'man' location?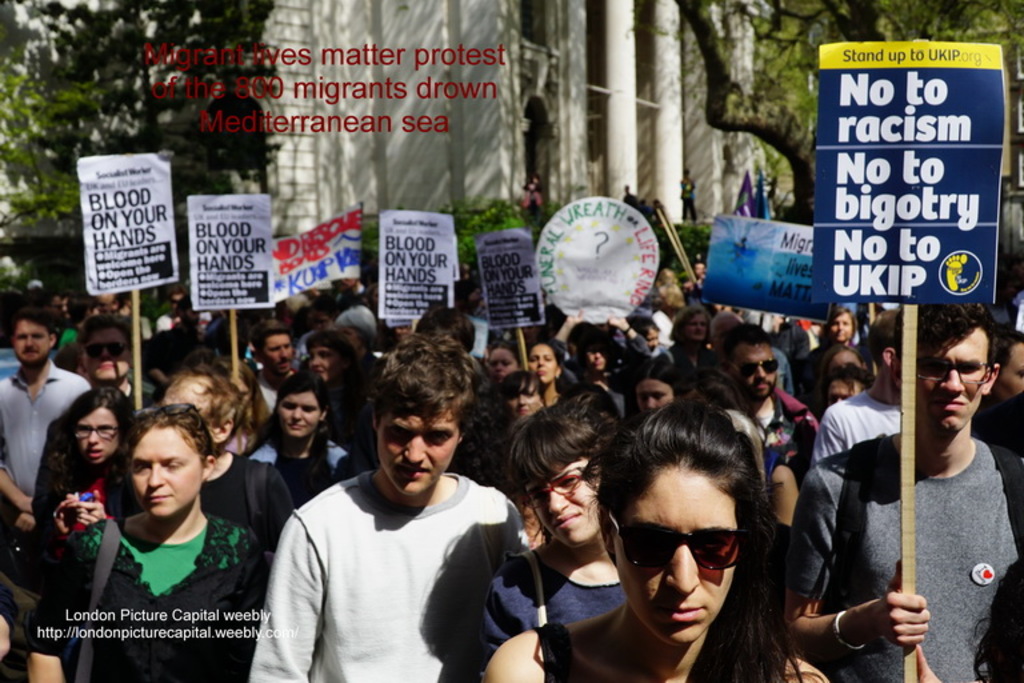
bbox=(809, 313, 909, 460)
